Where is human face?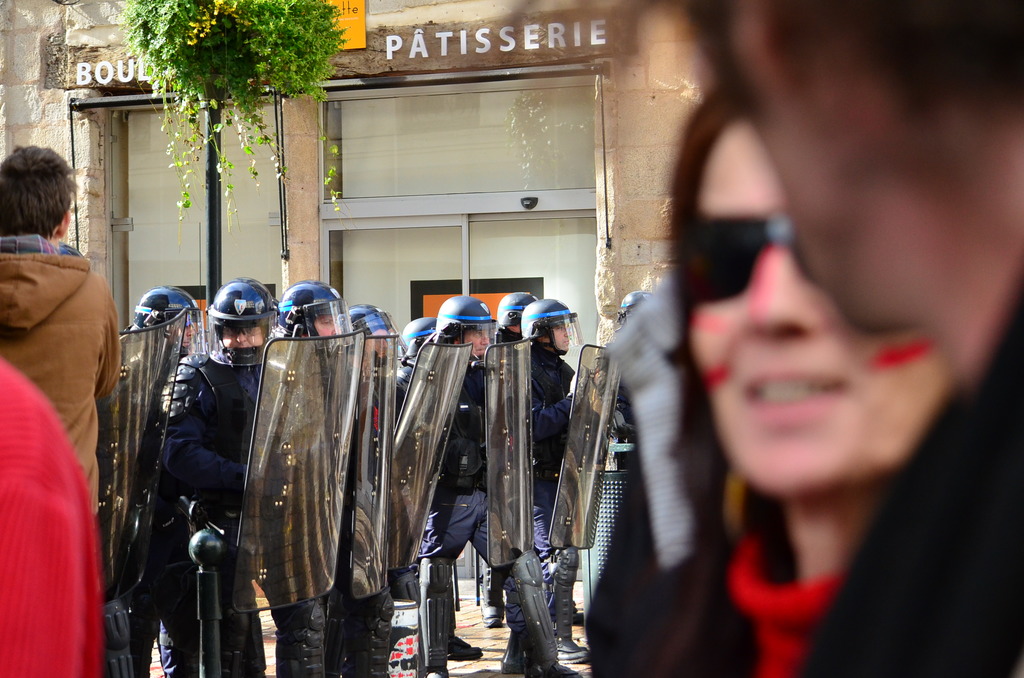
<region>221, 328, 262, 349</region>.
